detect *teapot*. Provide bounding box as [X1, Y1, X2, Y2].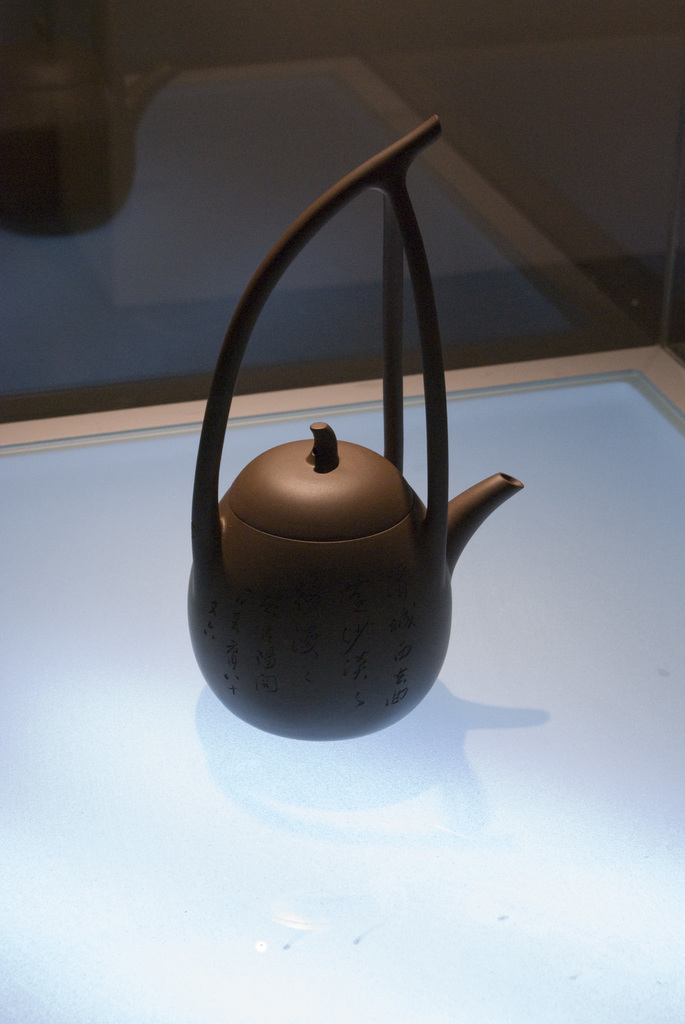
[189, 116, 523, 739].
